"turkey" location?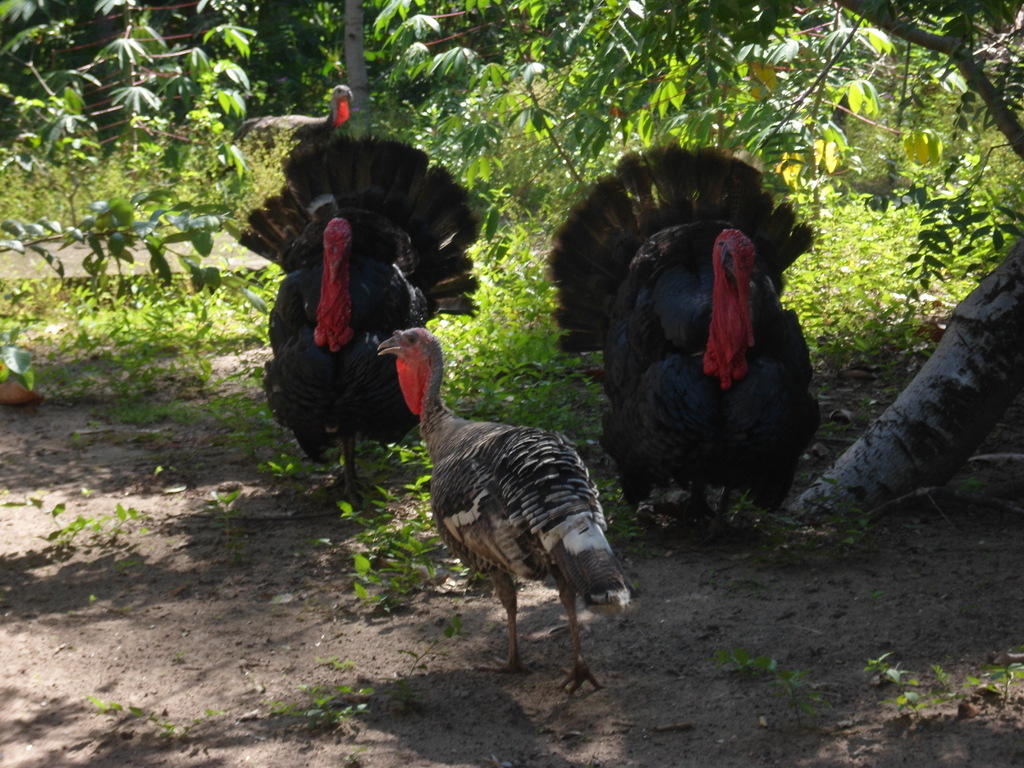
<bbox>220, 83, 349, 179</bbox>
